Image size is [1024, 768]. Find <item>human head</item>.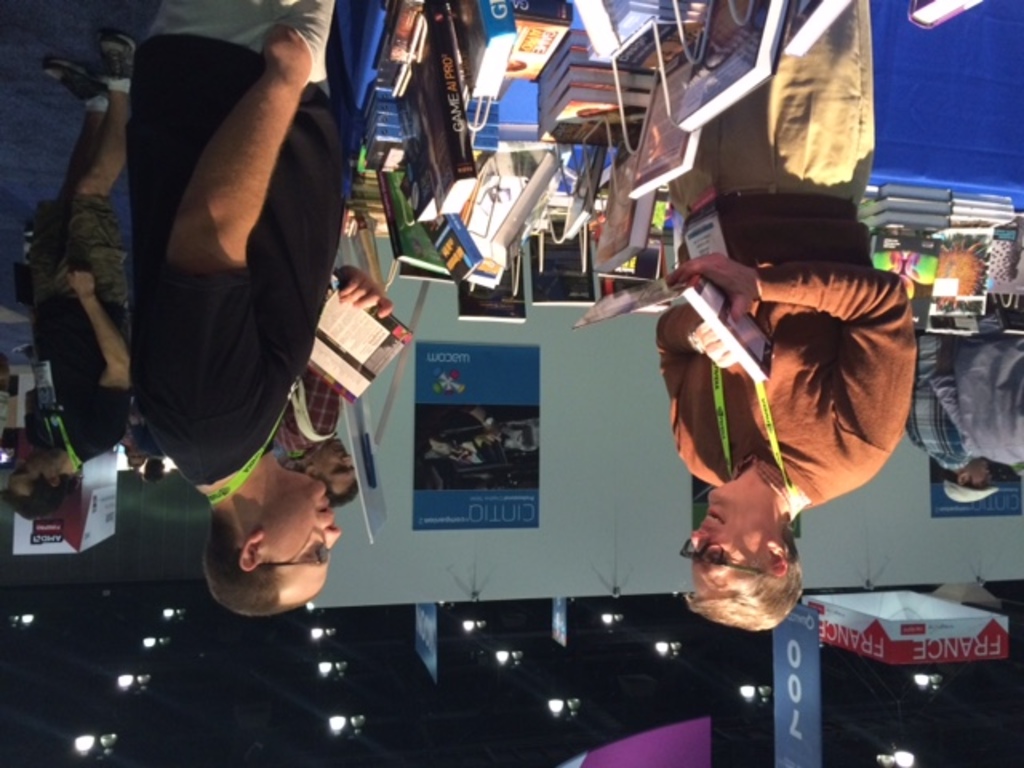
region(683, 470, 824, 632).
